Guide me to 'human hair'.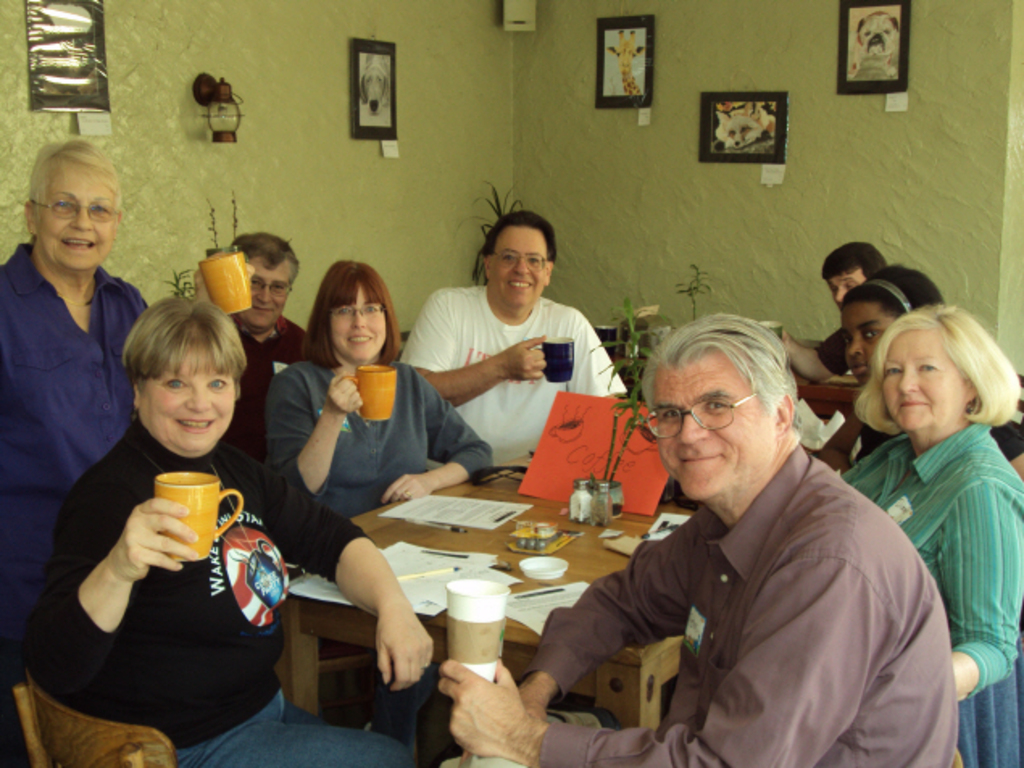
Guidance: [left=27, top=140, right=129, bottom=224].
